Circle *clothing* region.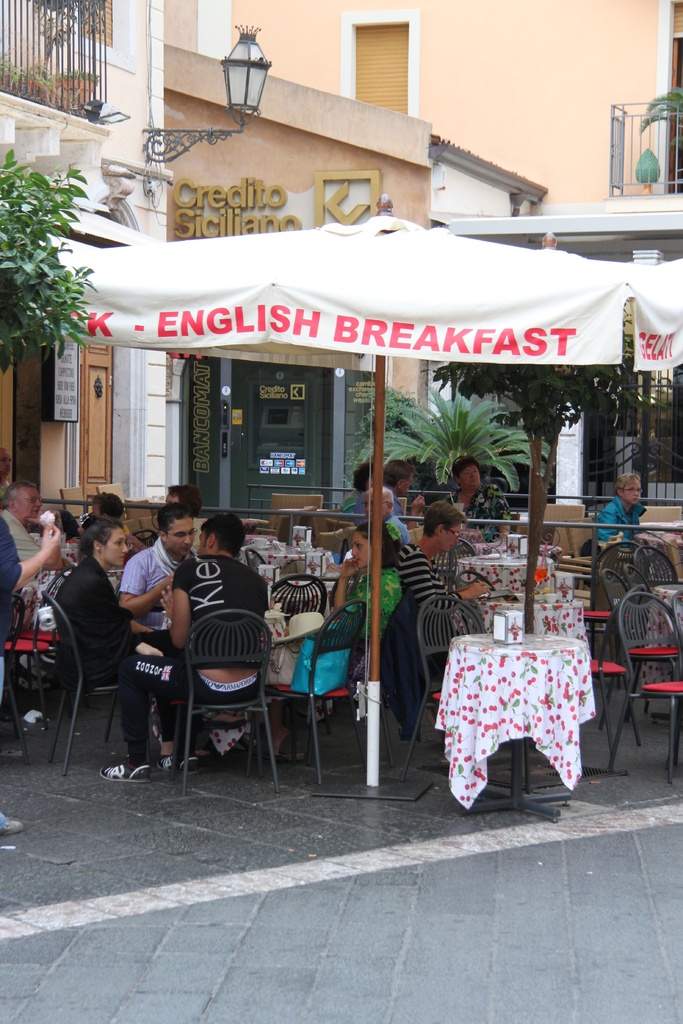
Region: 434:475:529:547.
